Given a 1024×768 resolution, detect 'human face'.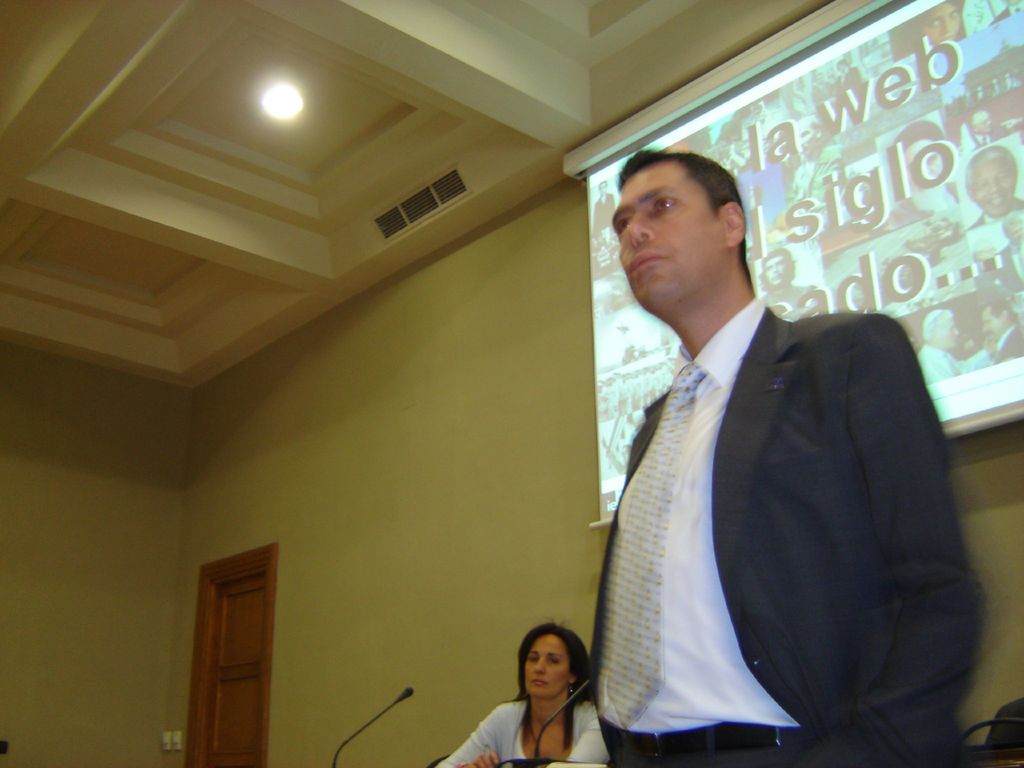
x1=519, y1=634, x2=568, y2=701.
